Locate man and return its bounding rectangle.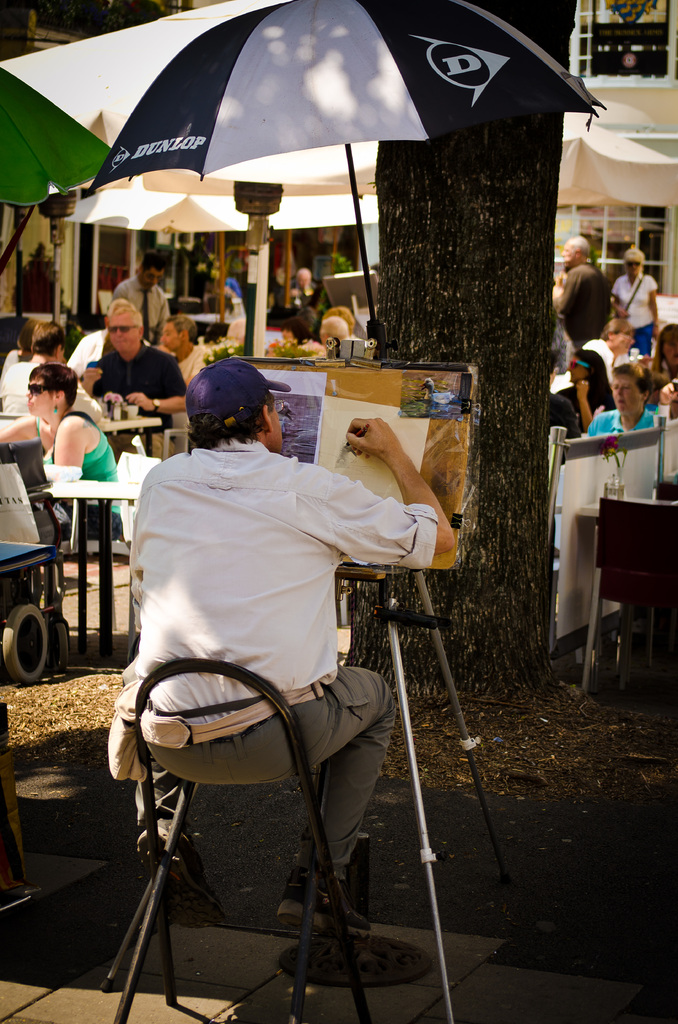
(0,317,68,420).
